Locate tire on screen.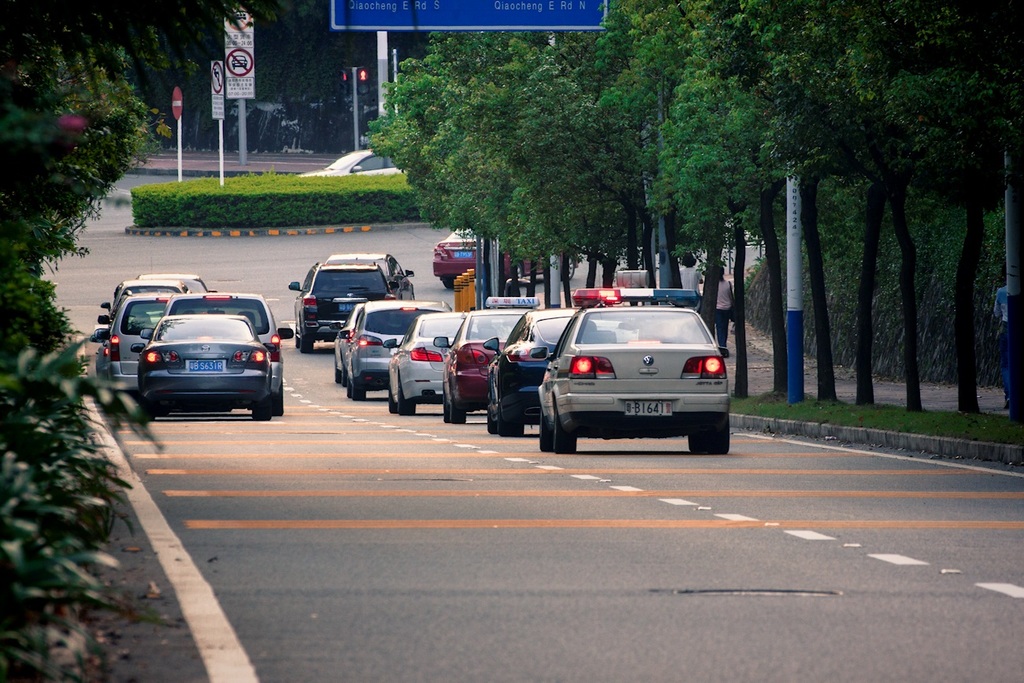
On screen at box=[385, 394, 401, 414].
